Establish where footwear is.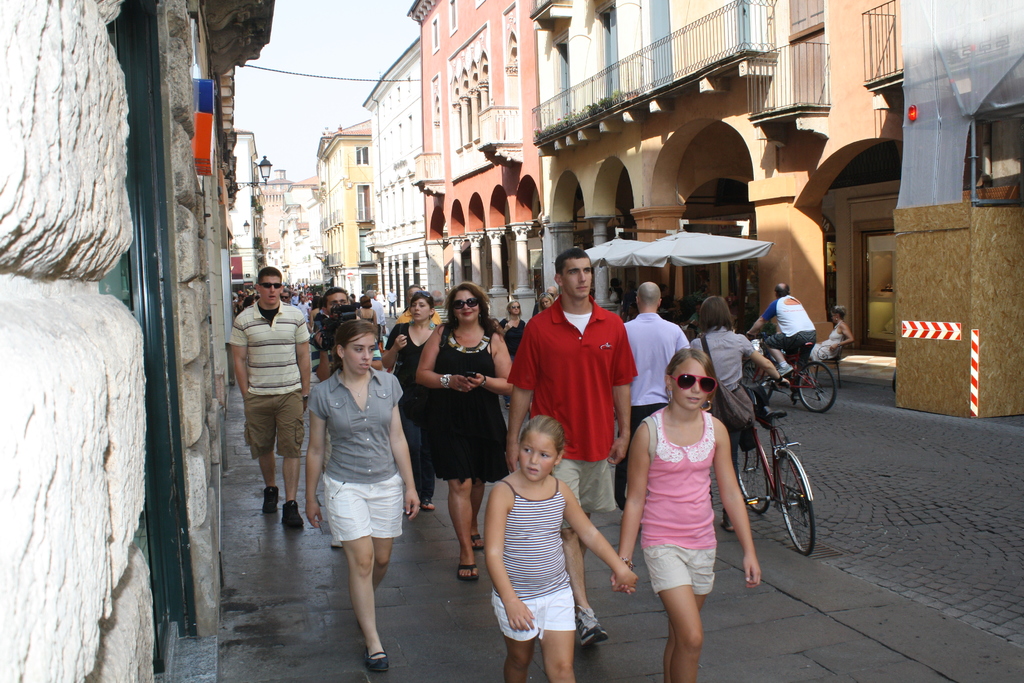
Established at <region>502, 399, 513, 409</region>.
